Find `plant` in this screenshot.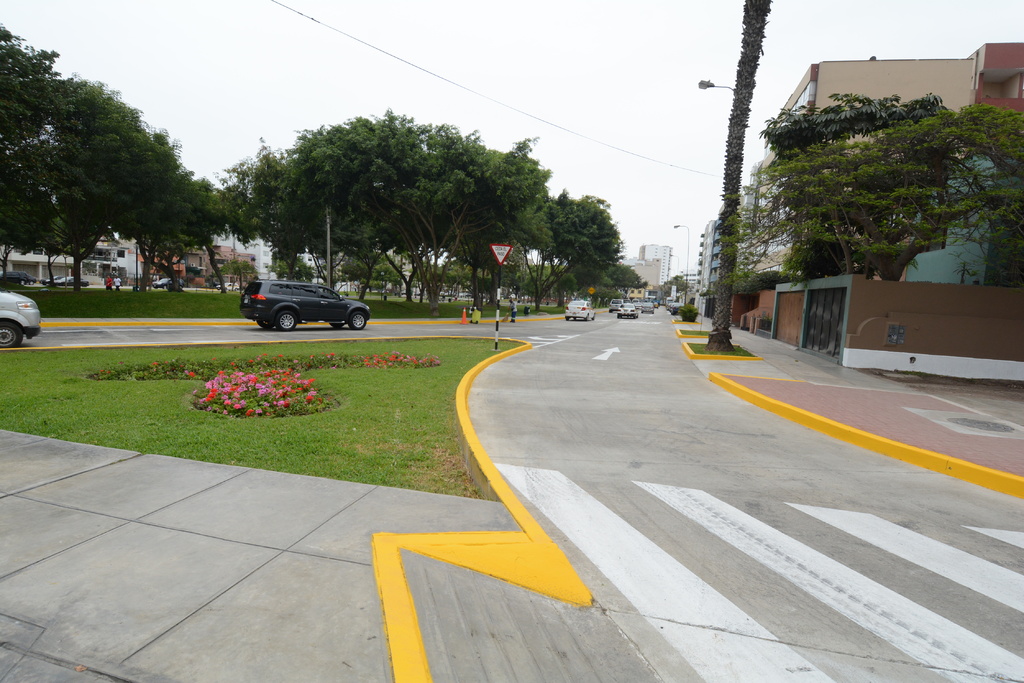
The bounding box for `plant` is {"x1": 664, "y1": 299, "x2": 709, "y2": 321}.
